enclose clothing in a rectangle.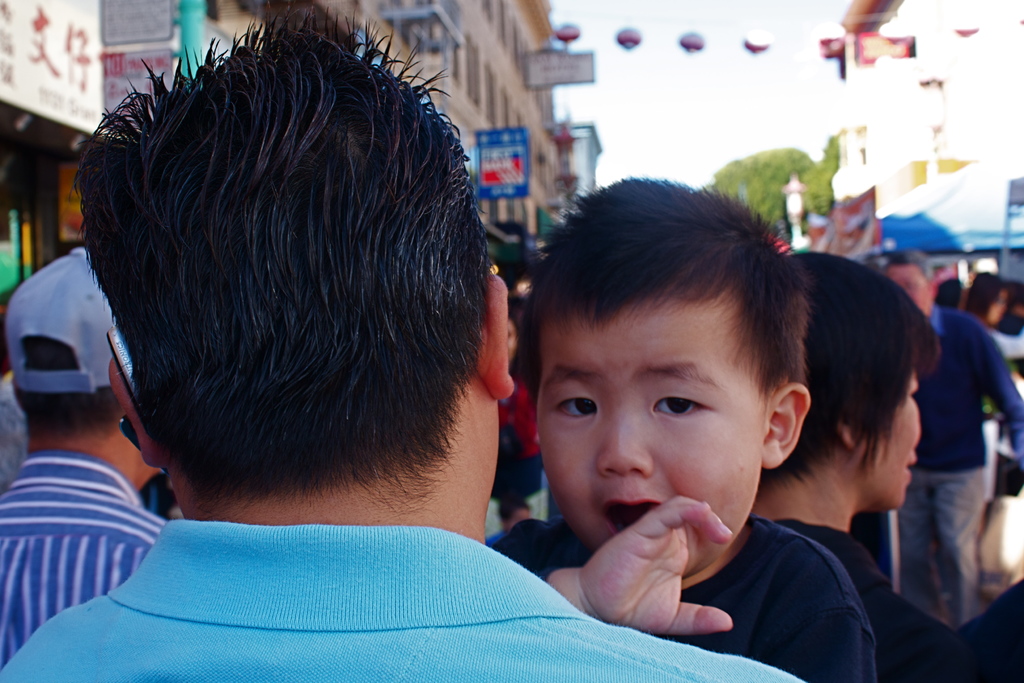
[770,517,1023,682].
